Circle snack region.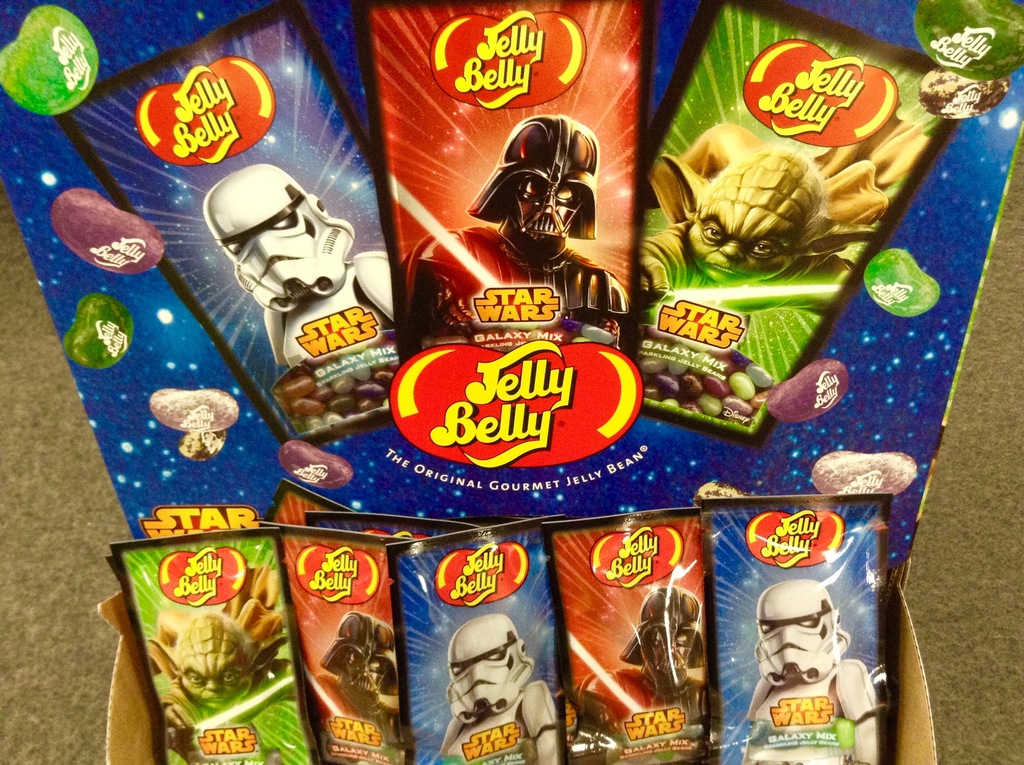
Region: l=42, t=187, r=168, b=279.
